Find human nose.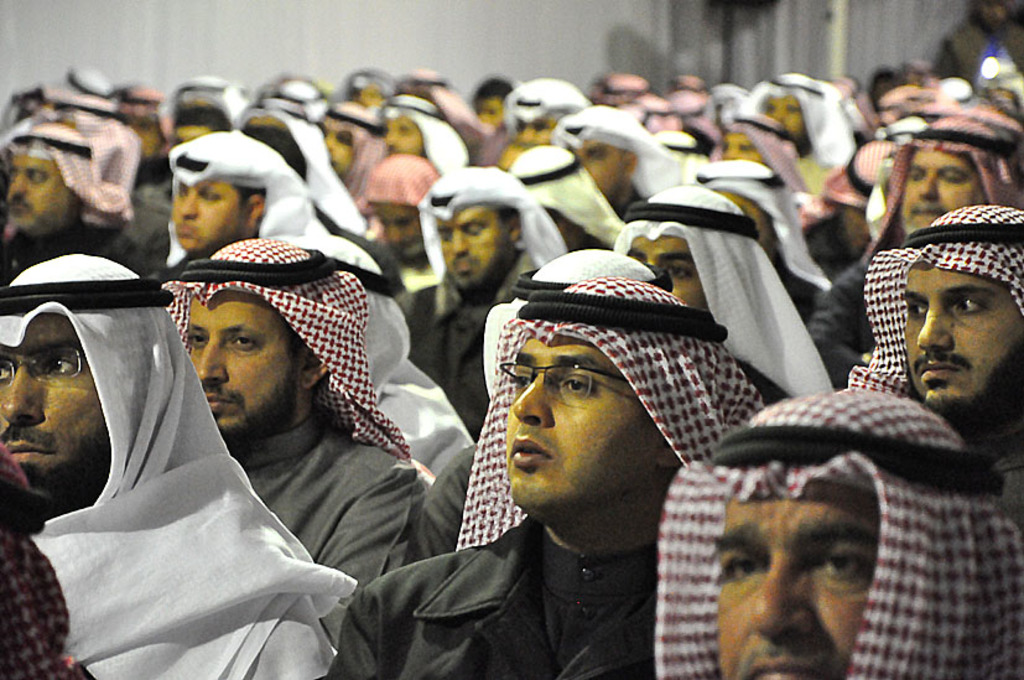
[left=749, top=557, right=816, bottom=639].
